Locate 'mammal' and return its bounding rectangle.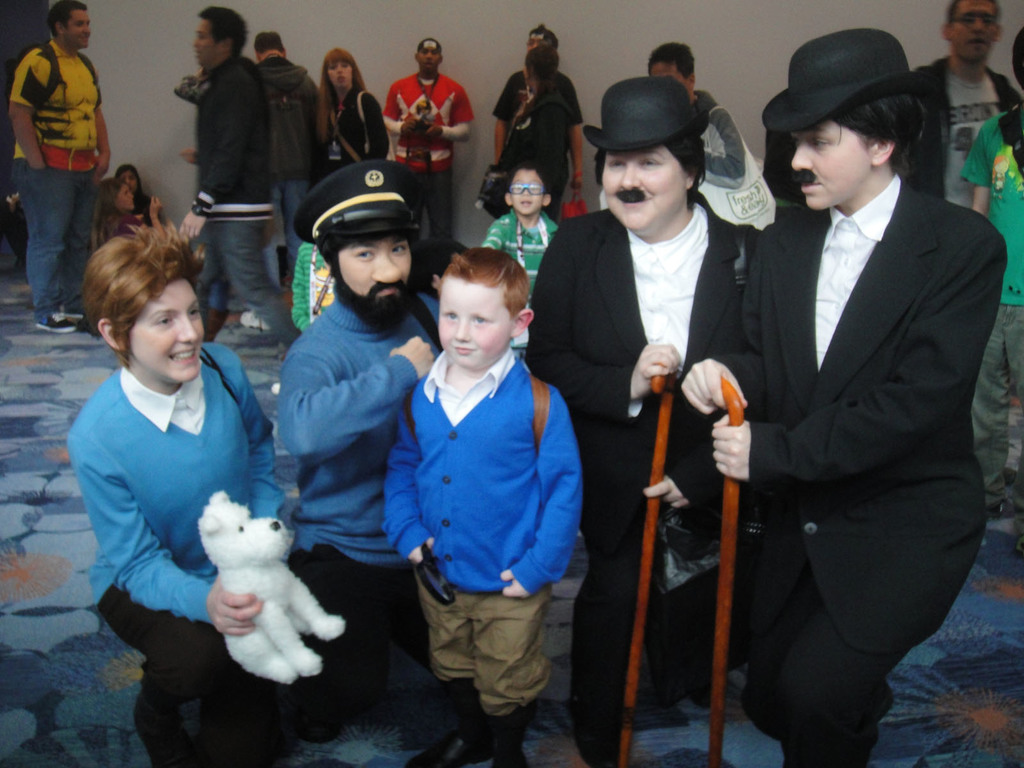
detection(520, 76, 762, 762).
